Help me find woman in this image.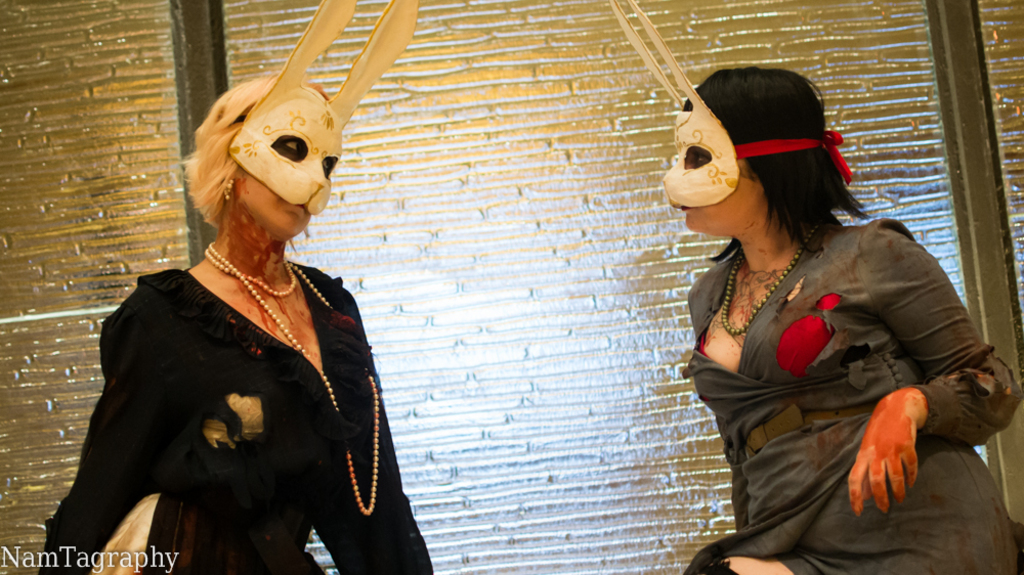
Found it: left=625, top=42, right=1010, bottom=574.
